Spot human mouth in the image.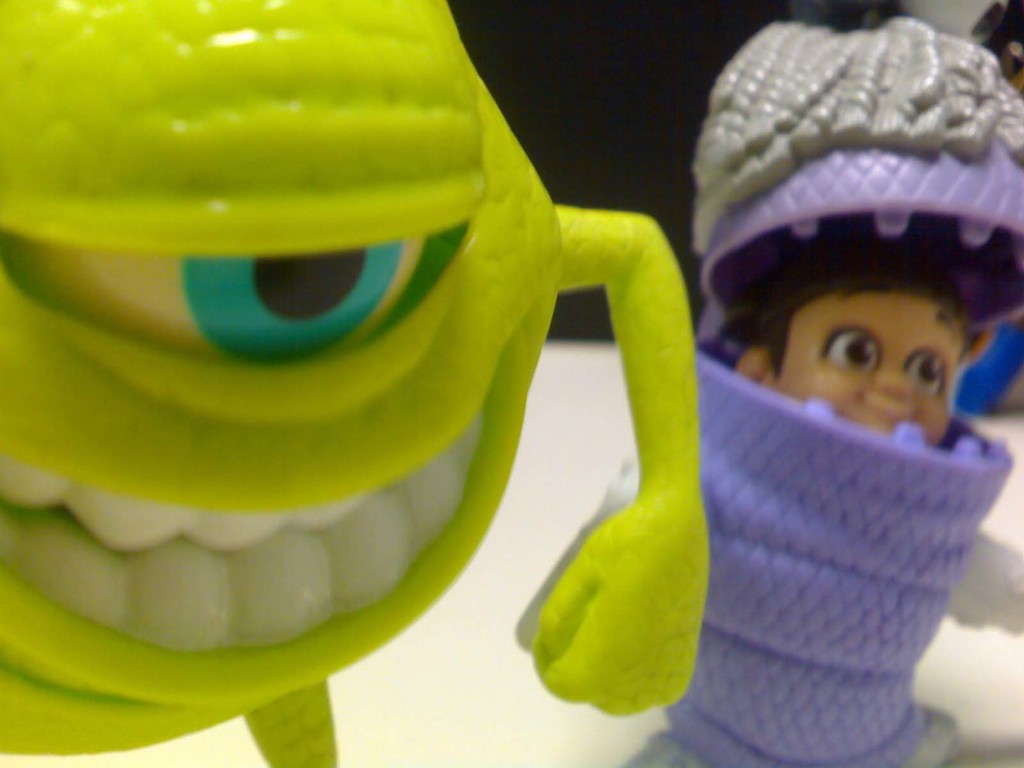
human mouth found at left=0, top=332, right=538, bottom=716.
